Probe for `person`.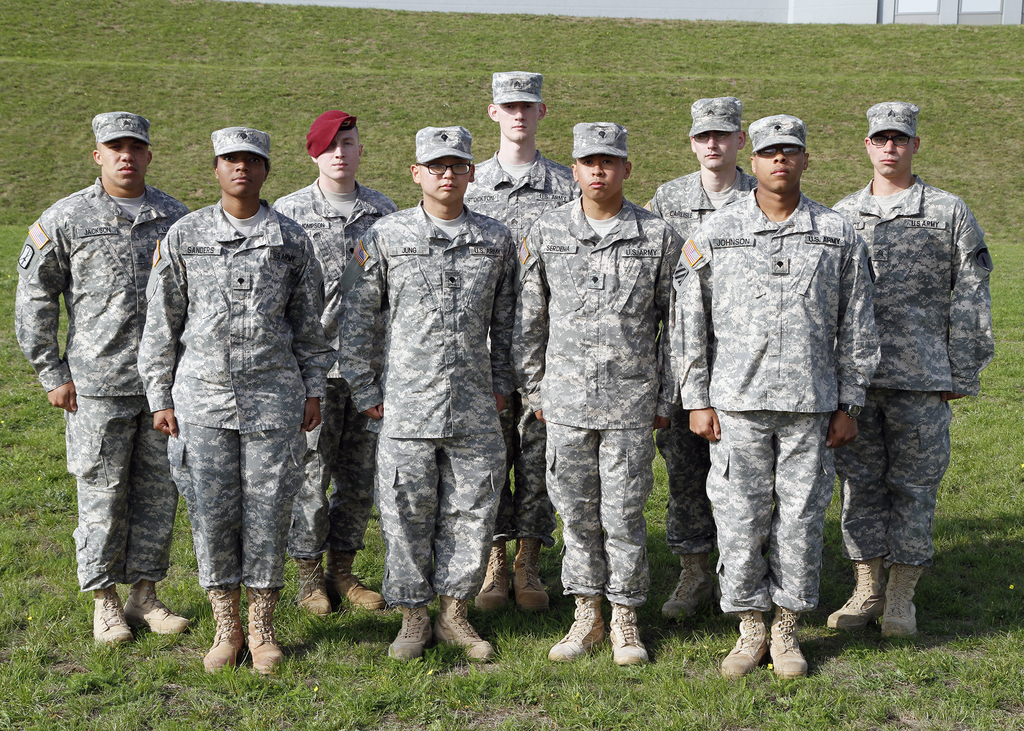
Probe result: crop(668, 118, 883, 679).
